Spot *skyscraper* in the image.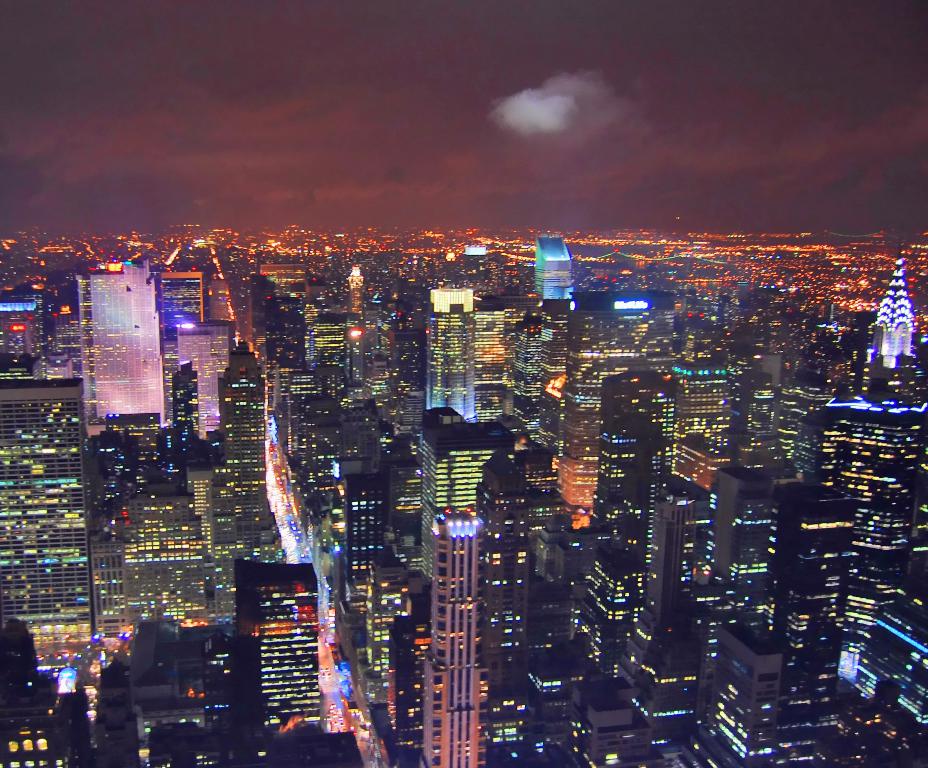
*skyscraper* found at rect(790, 396, 927, 560).
